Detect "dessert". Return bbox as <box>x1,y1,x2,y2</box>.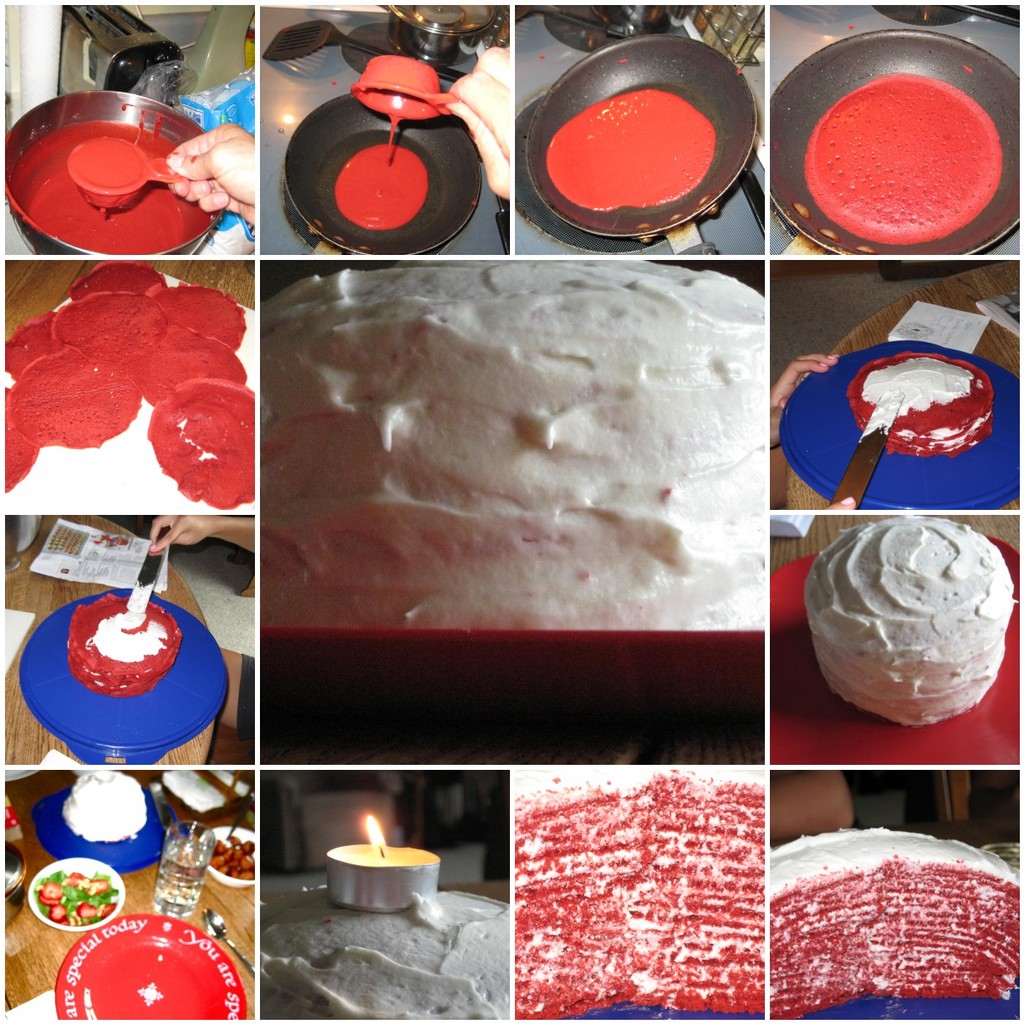
<box>512,764,767,1023</box>.
